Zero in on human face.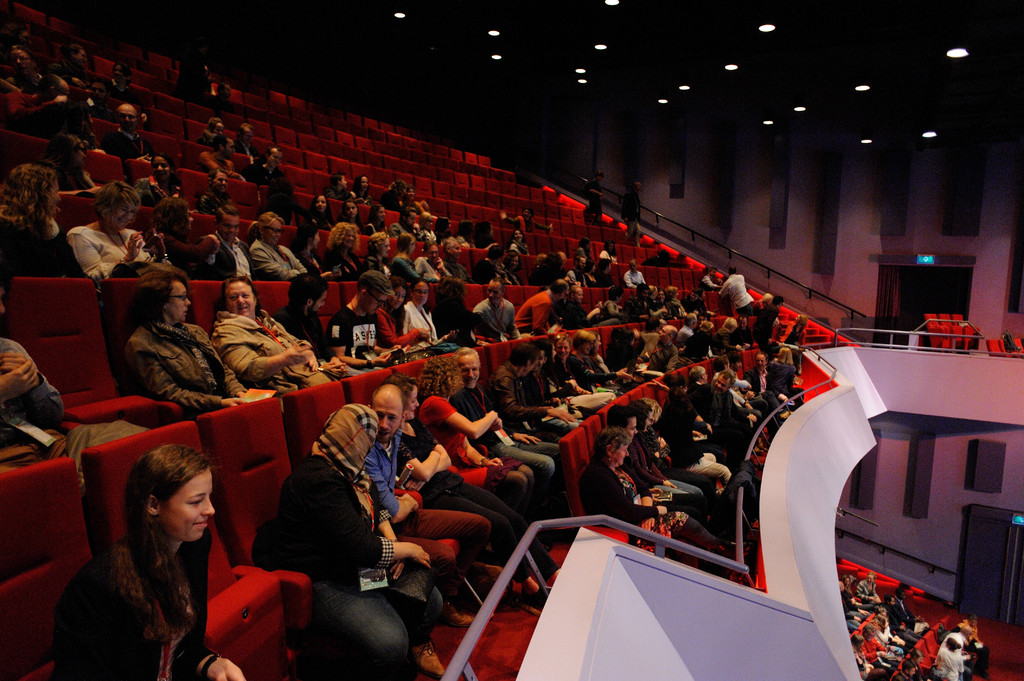
Zeroed in: <box>368,293,385,317</box>.
